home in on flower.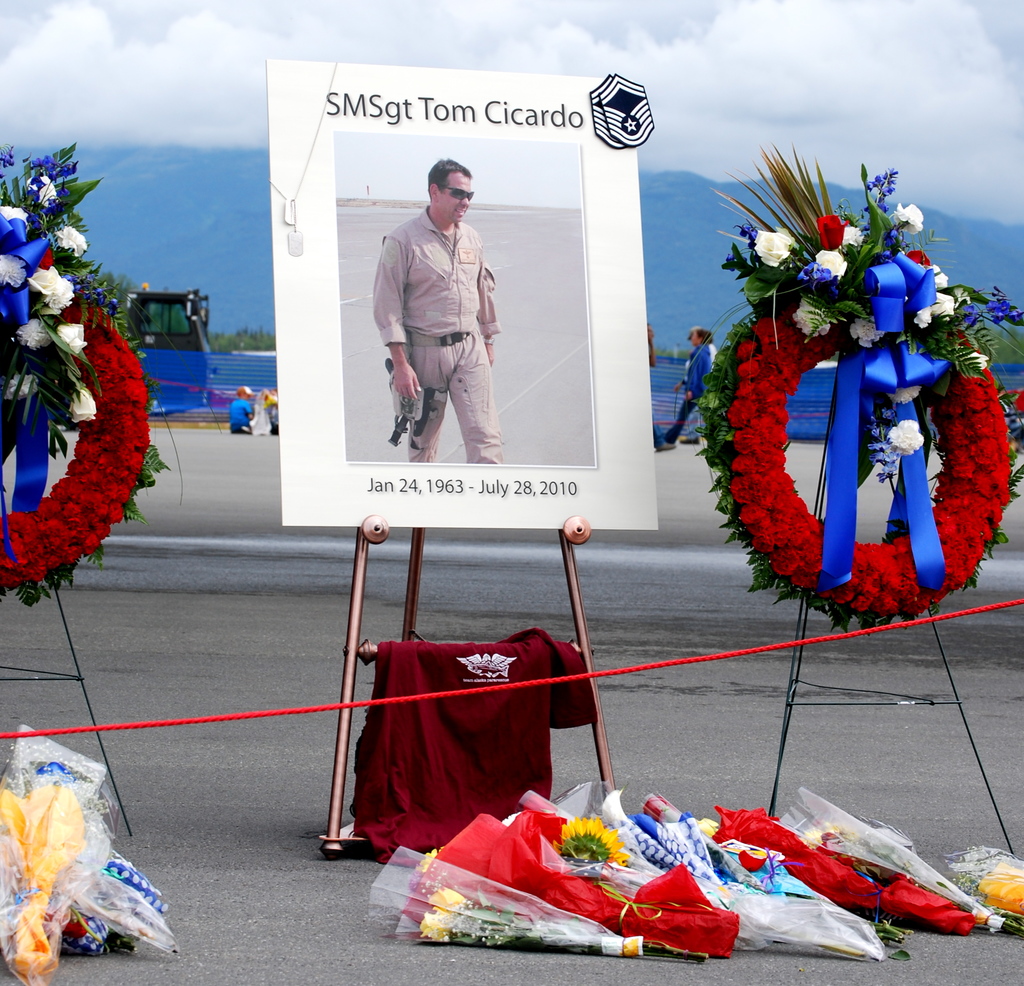
Homed in at region(554, 812, 633, 879).
